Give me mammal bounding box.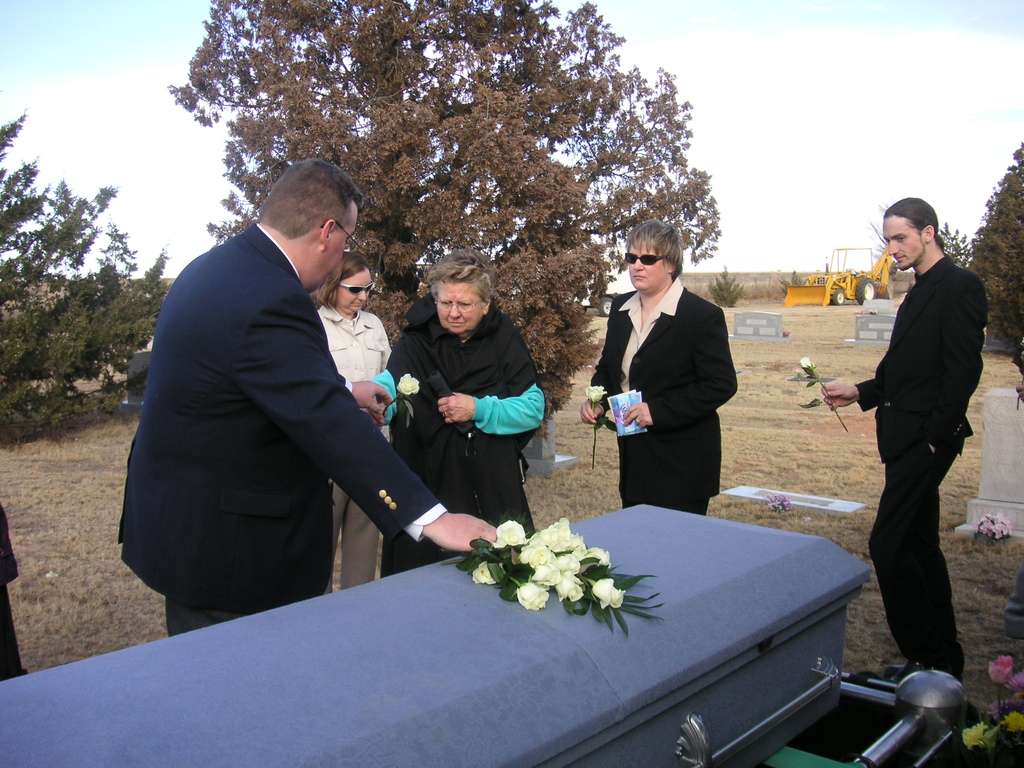
323, 248, 394, 591.
